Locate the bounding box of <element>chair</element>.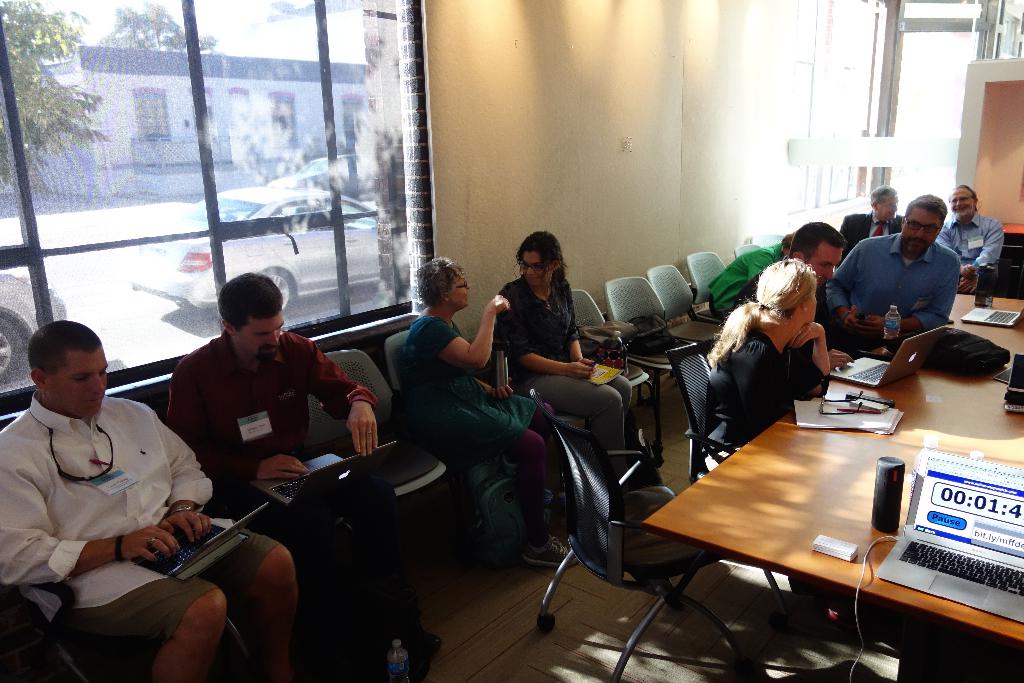
Bounding box: [left=607, top=273, right=686, bottom=381].
